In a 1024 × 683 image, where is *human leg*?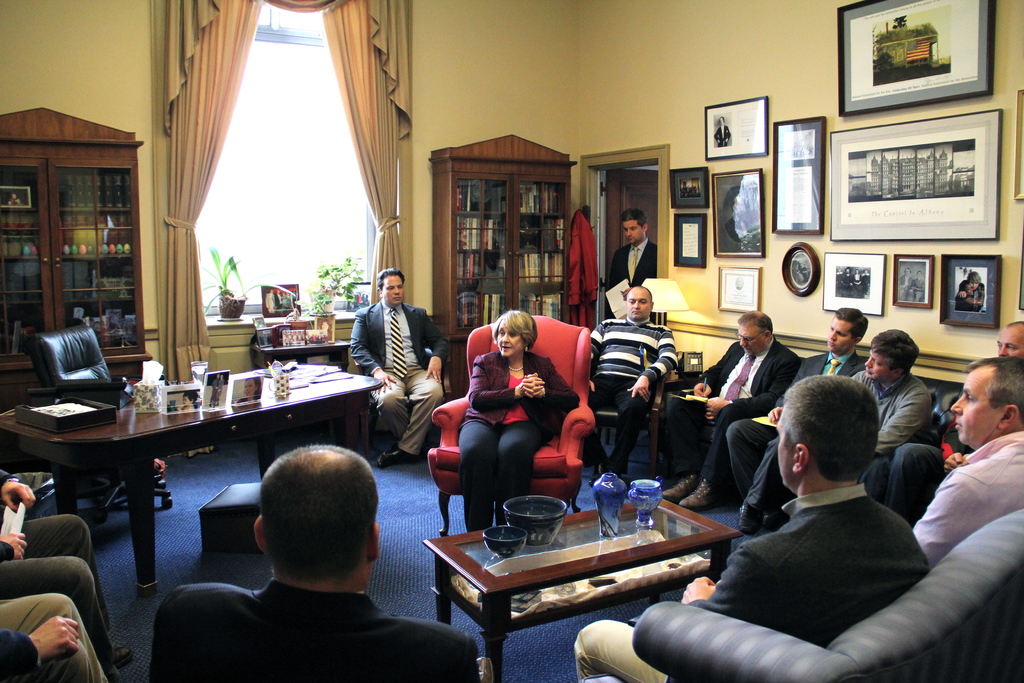
region(573, 614, 661, 682).
